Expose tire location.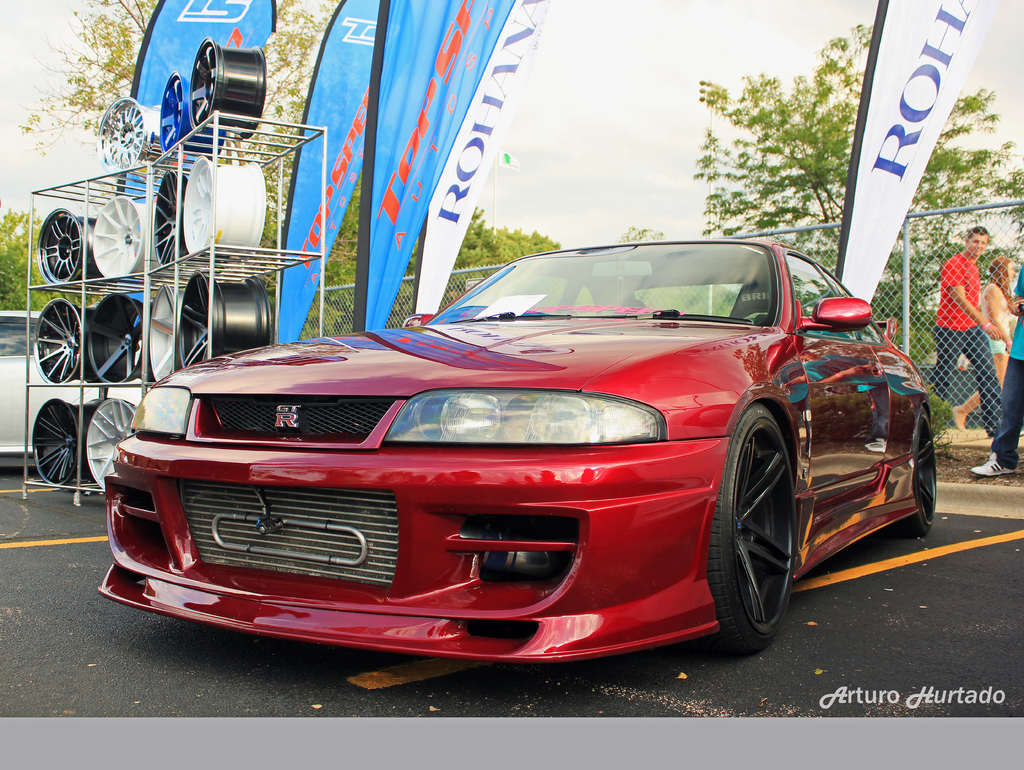
Exposed at {"left": 705, "top": 399, "right": 802, "bottom": 651}.
